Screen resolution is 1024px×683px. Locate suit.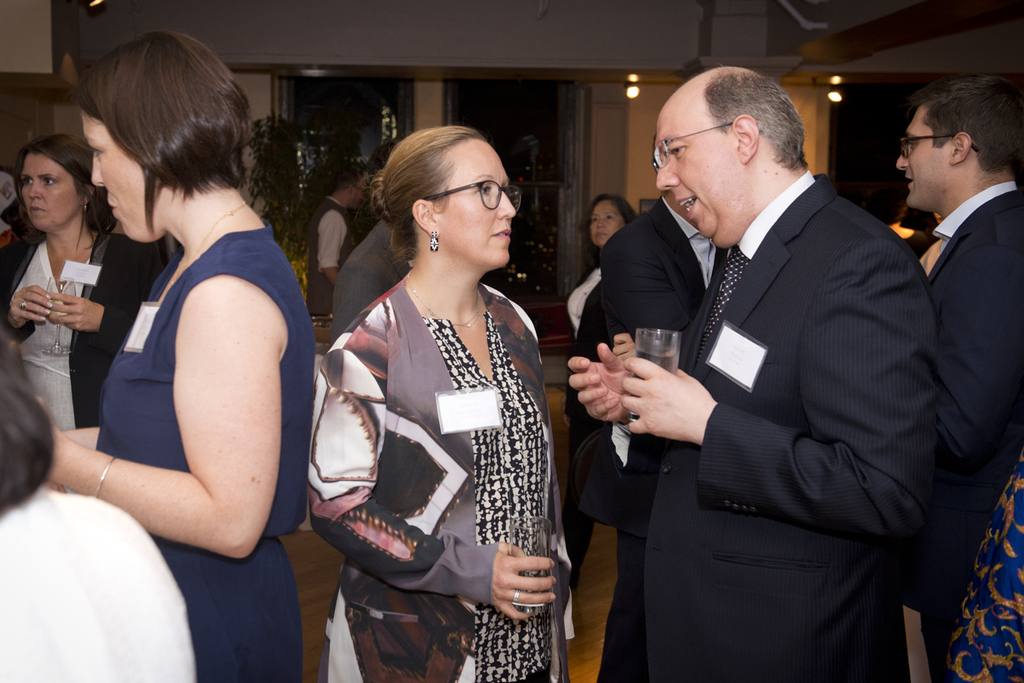
904:181:1023:682.
